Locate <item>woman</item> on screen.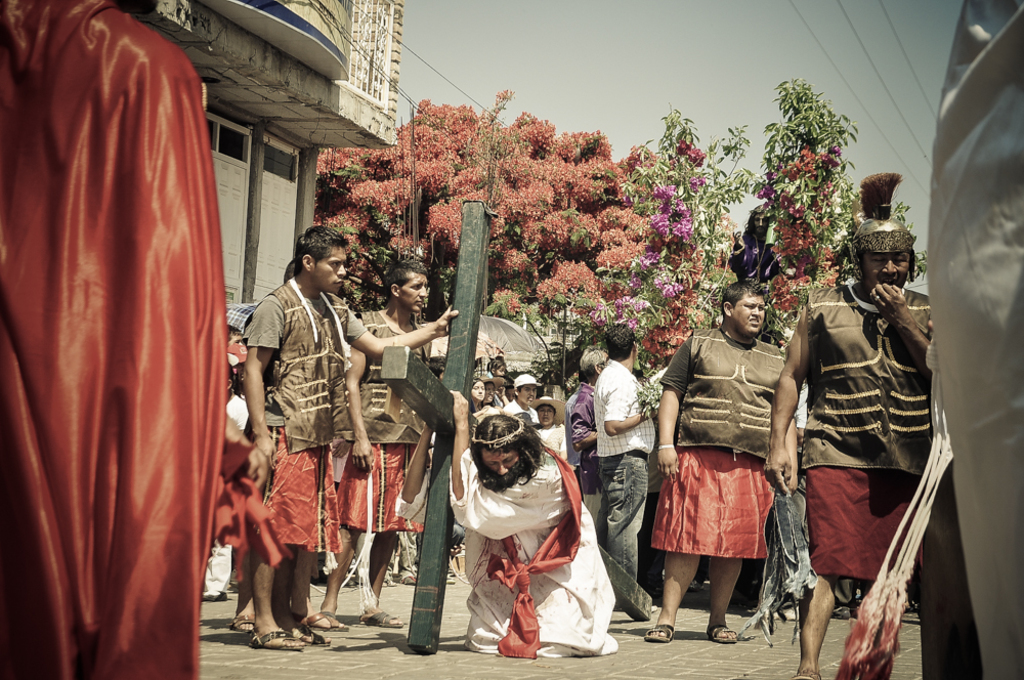
On screen at x1=534, y1=392, x2=567, y2=458.
